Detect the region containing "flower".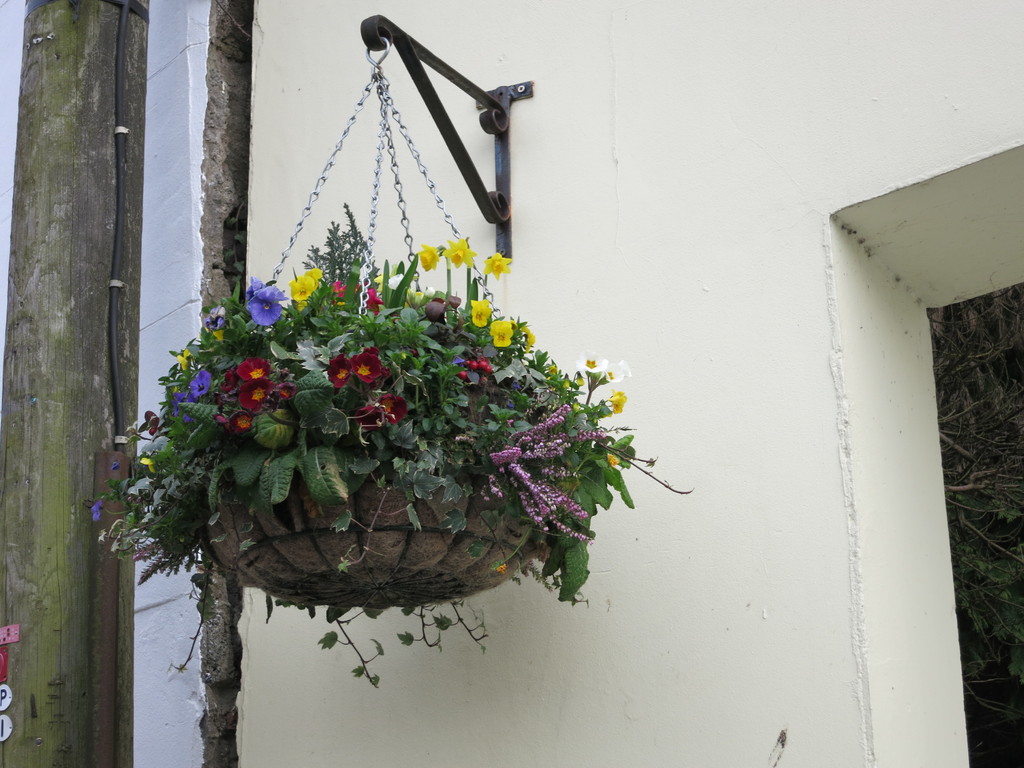
crop(467, 295, 488, 325).
